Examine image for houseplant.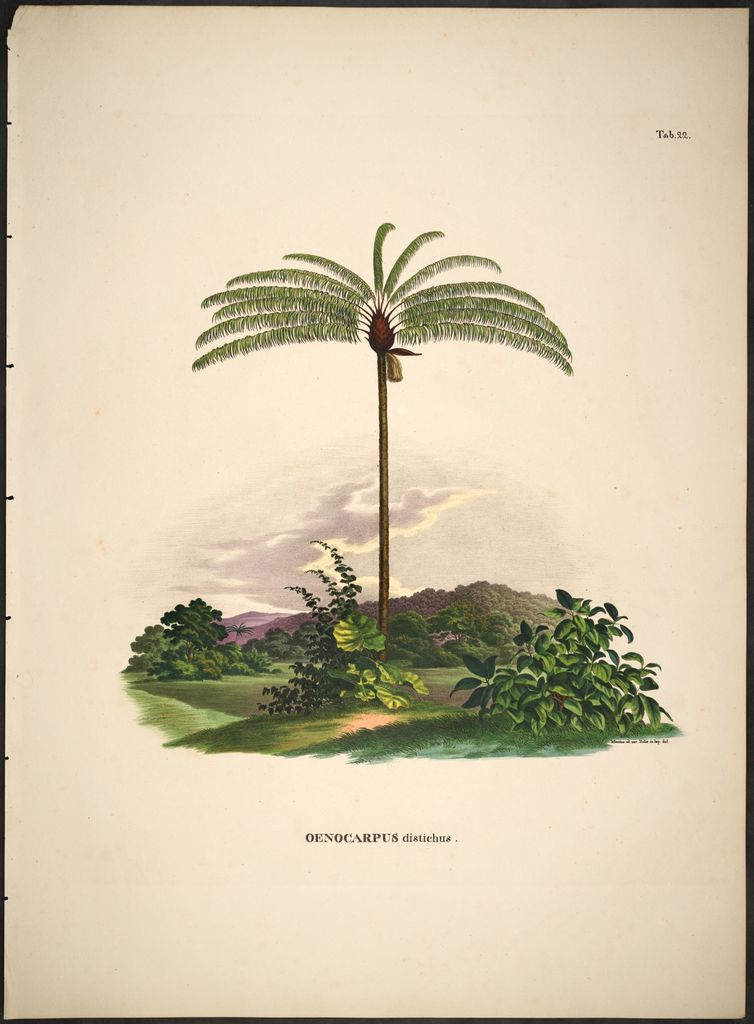
Examination result: [454, 591, 680, 739].
